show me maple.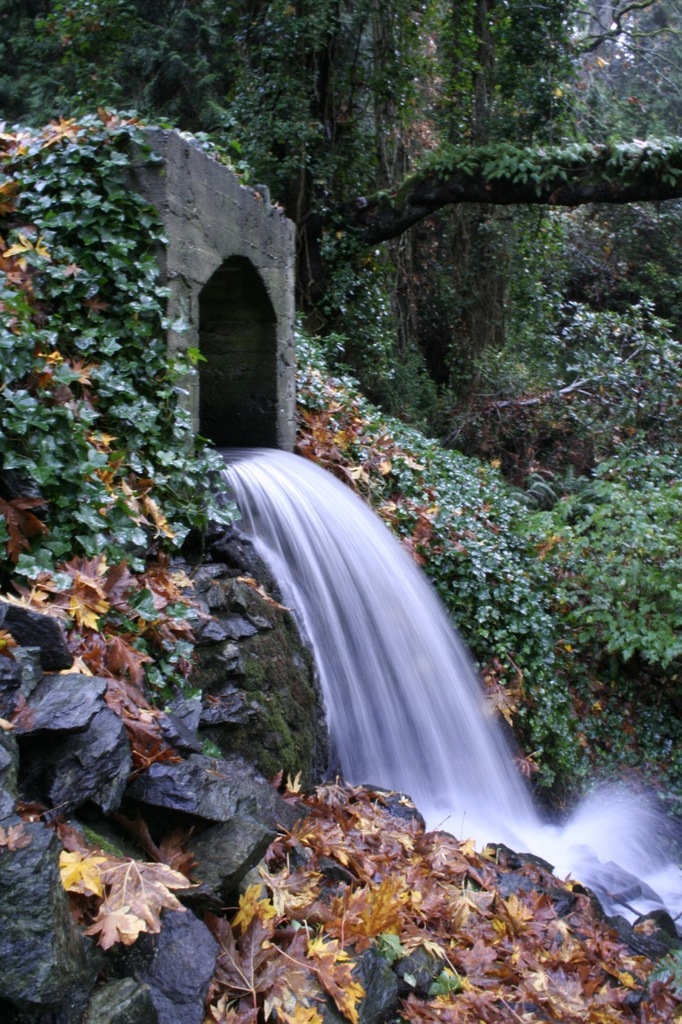
maple is here: [x1=102, y1=858, x2=197, y2=958].
